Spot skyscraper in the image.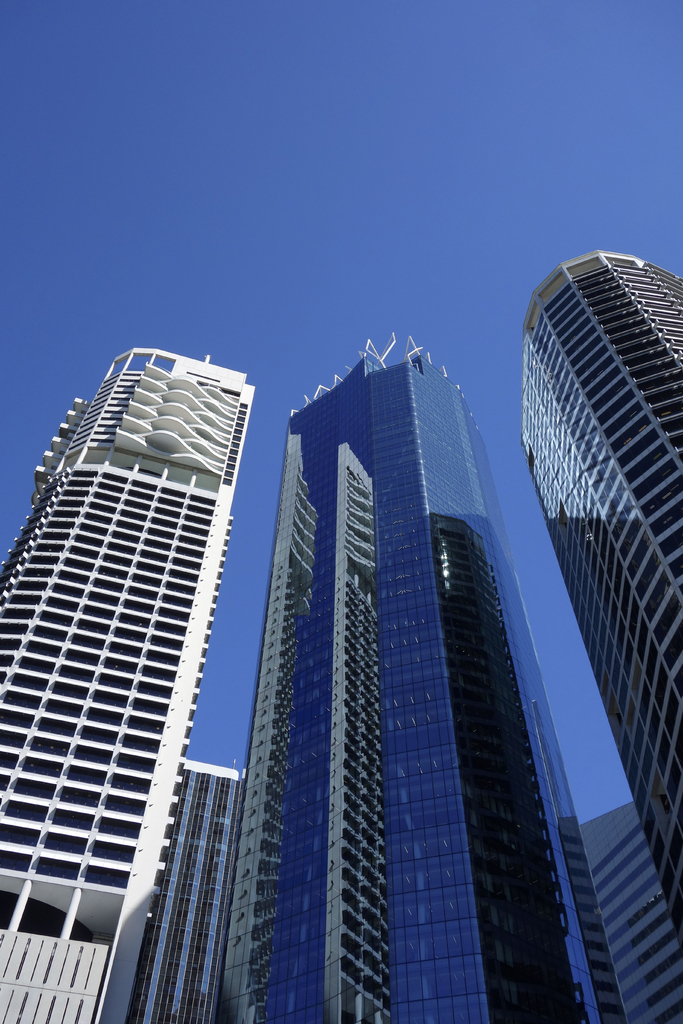
skyscraper found at Rect(524, 250, 682, 927).
